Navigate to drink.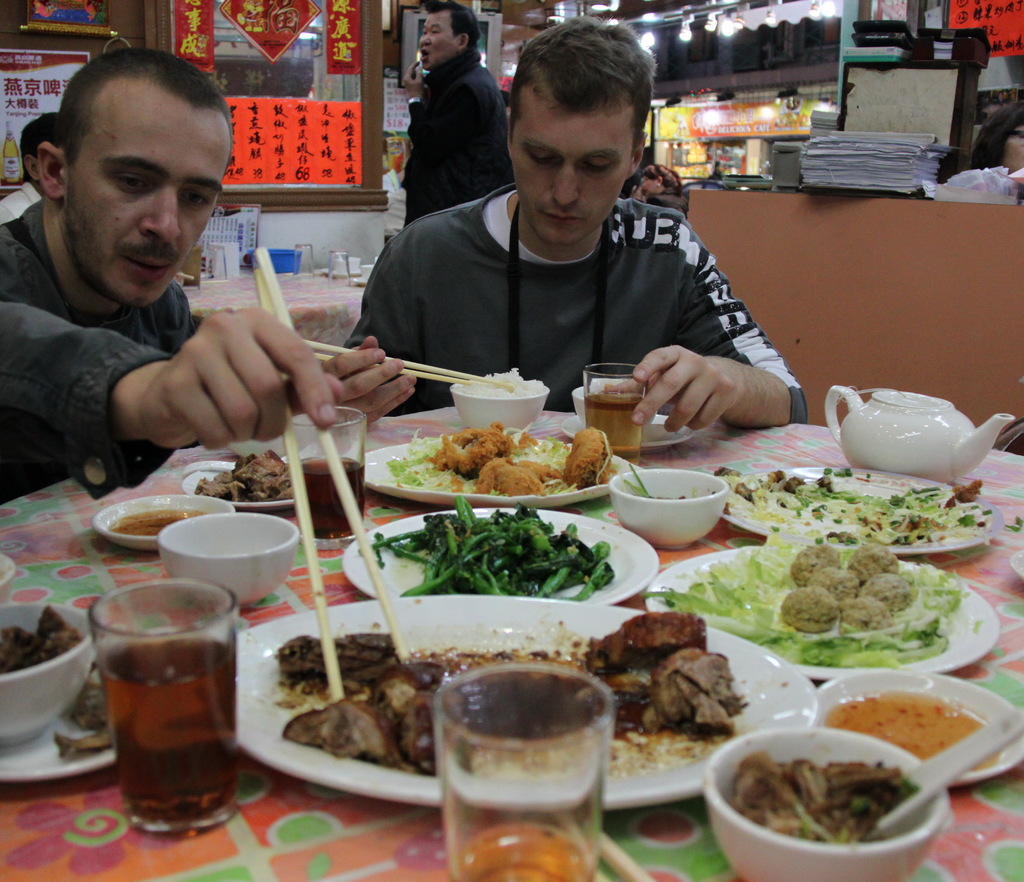
Navigation target: [96, 635, 241, 831].
